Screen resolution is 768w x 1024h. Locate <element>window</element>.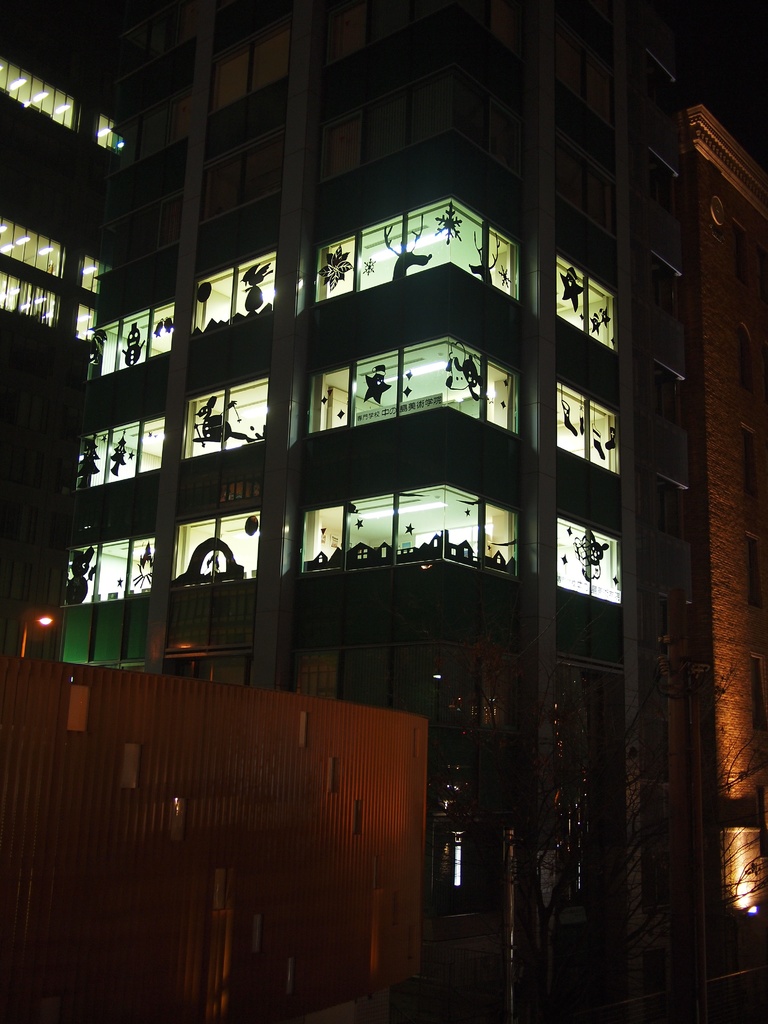
select_region(353, 802, 367, 835).
